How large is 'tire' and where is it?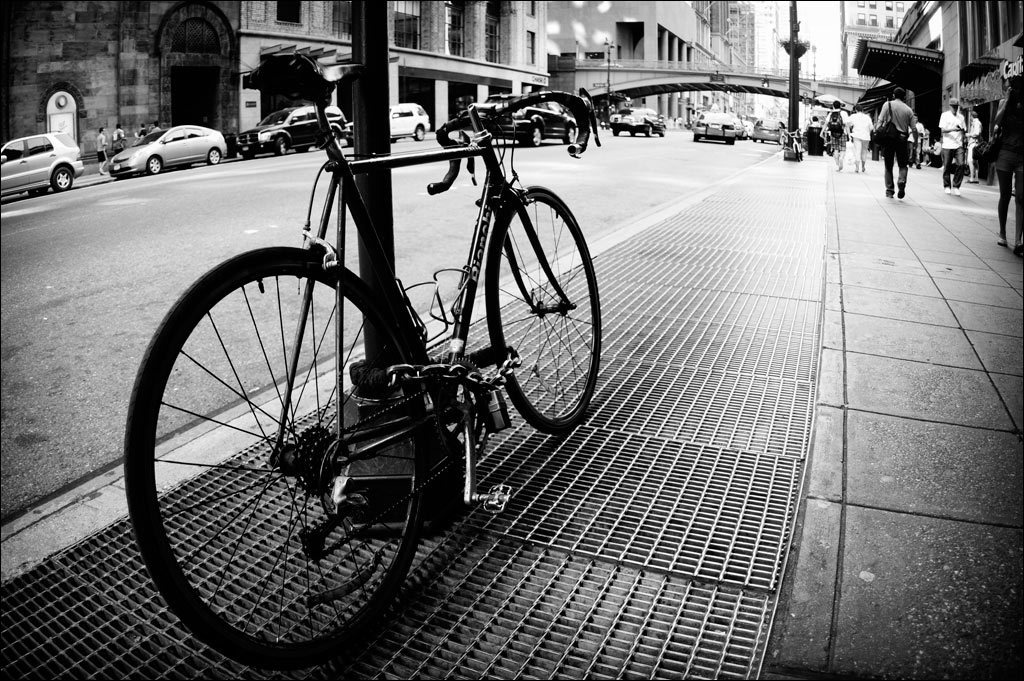
Bounding box: 144/153/160/174.
